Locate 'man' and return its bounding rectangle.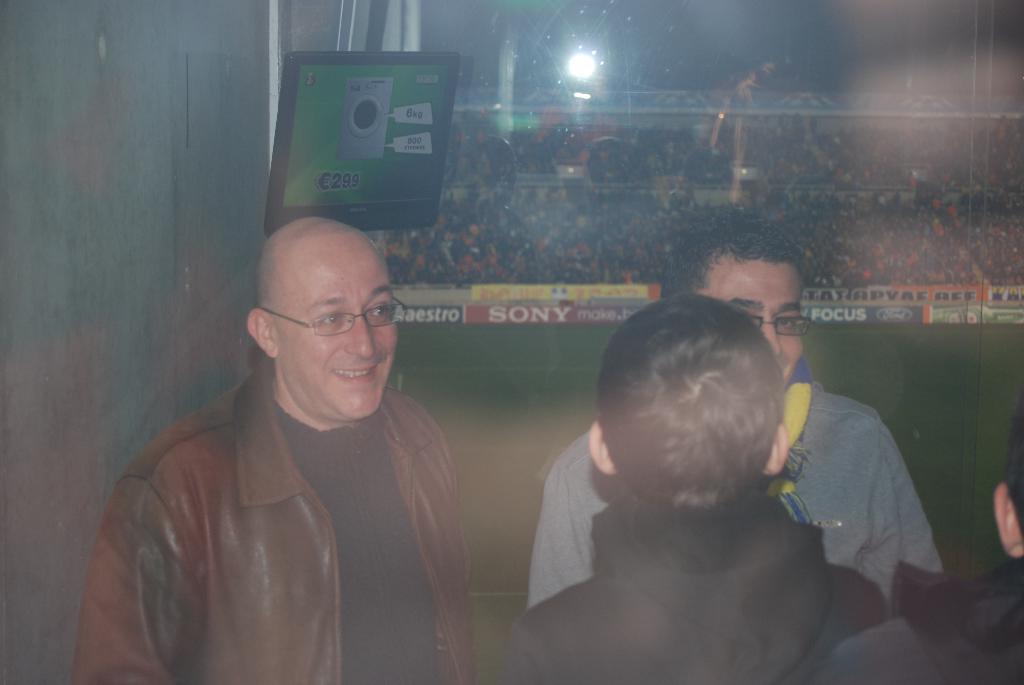
[507, 293, 893, 684].
